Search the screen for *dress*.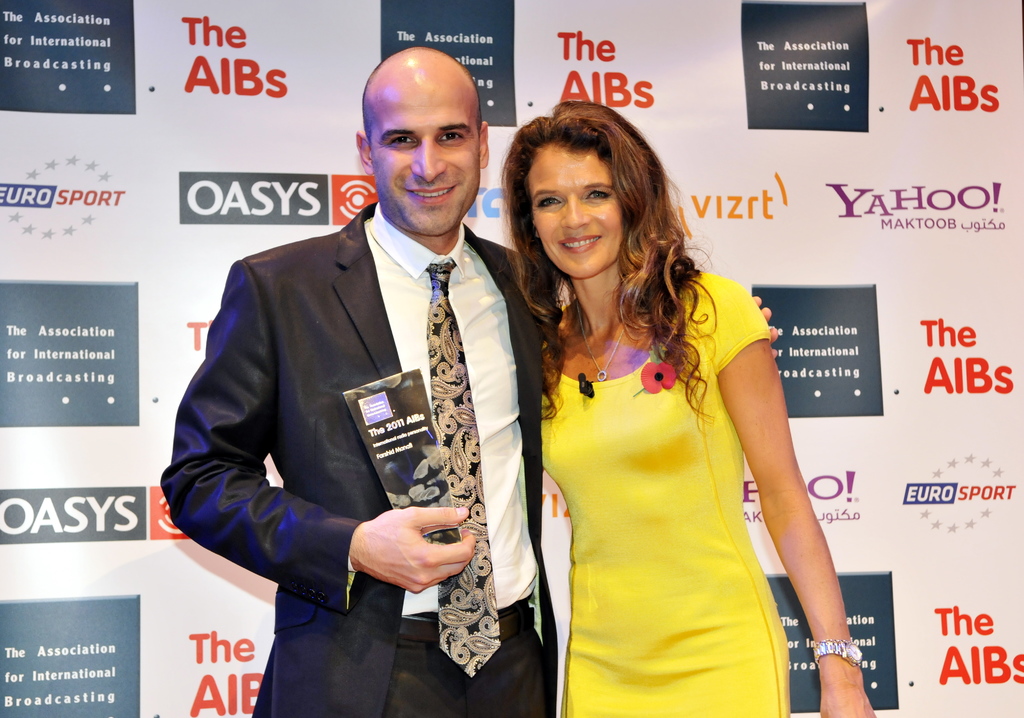
Found at pyautogui.locateOnScreen(540, 268, 791, 717).
